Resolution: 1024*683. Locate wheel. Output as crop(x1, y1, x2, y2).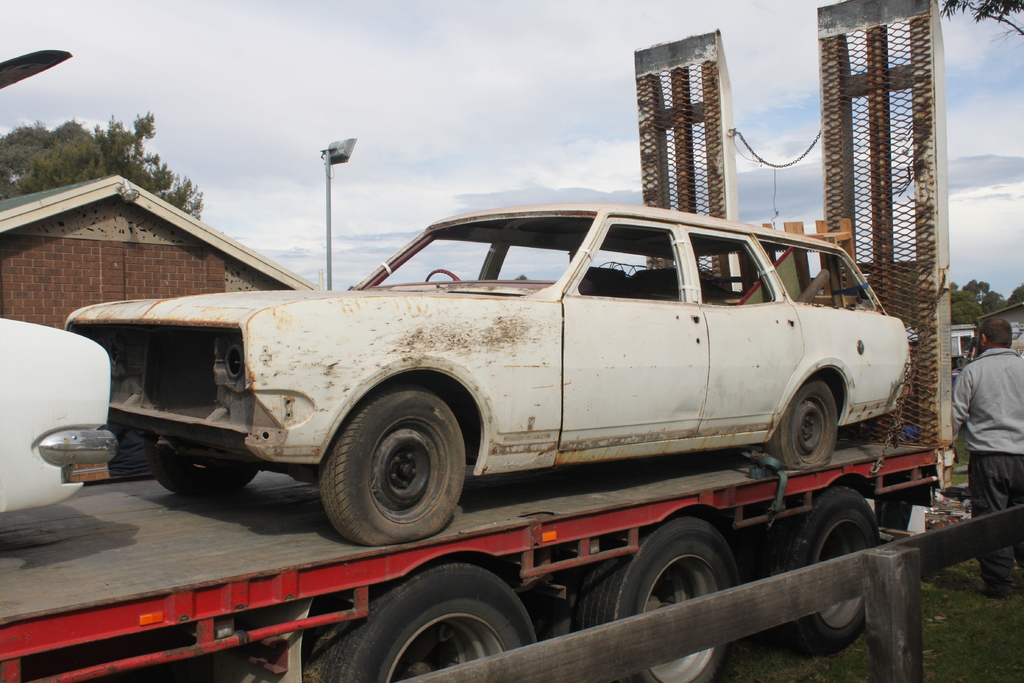
crop(575, 515, 740, 682).
